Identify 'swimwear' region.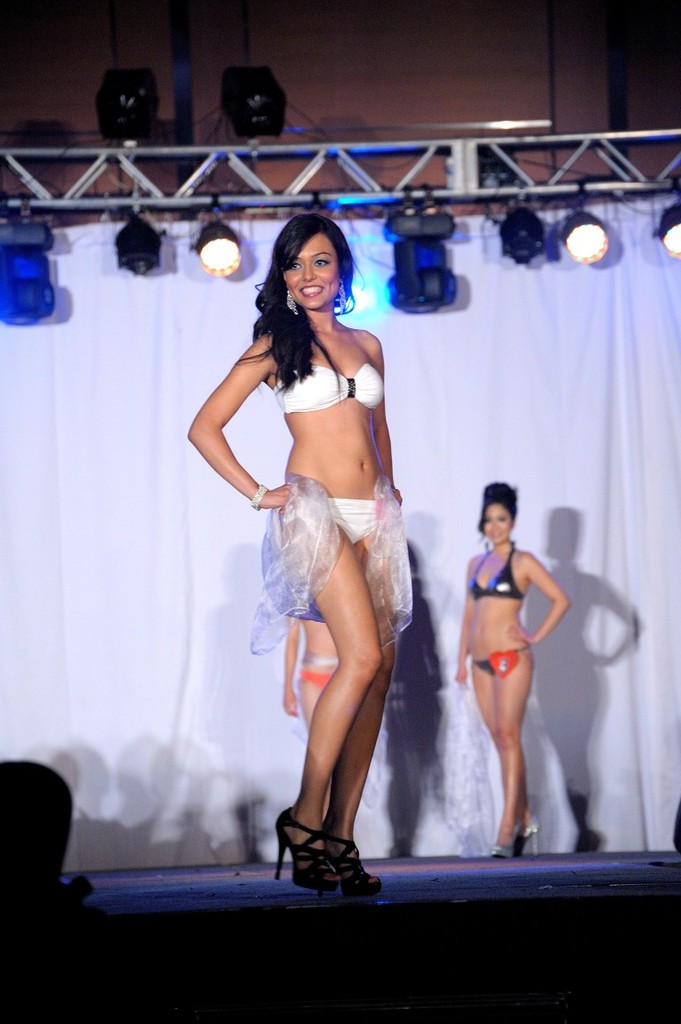
Region: (280, 366, 385, 412).
